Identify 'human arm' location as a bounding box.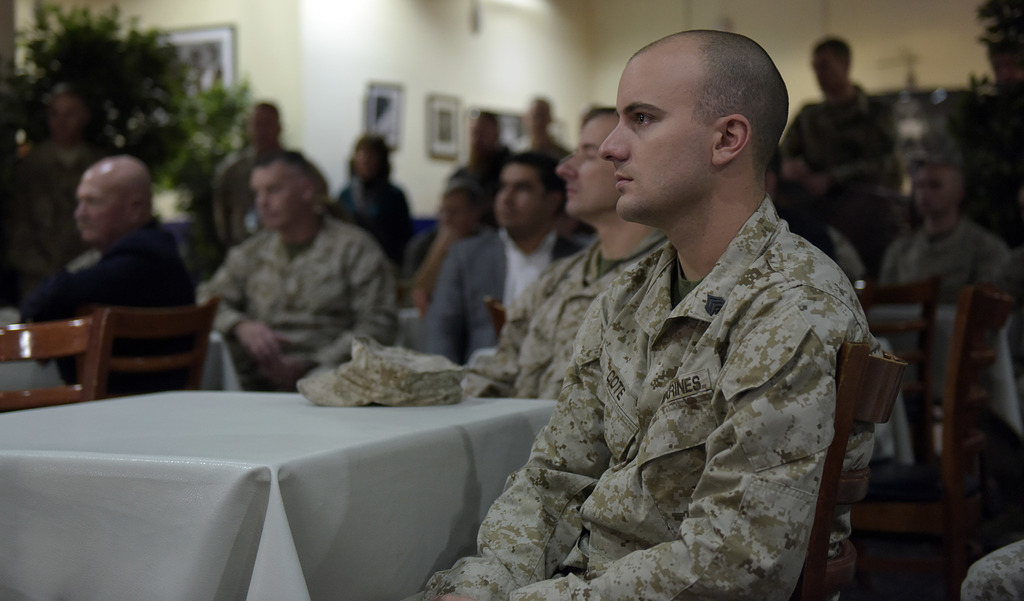
bbox(514, 329, 831, 600).
